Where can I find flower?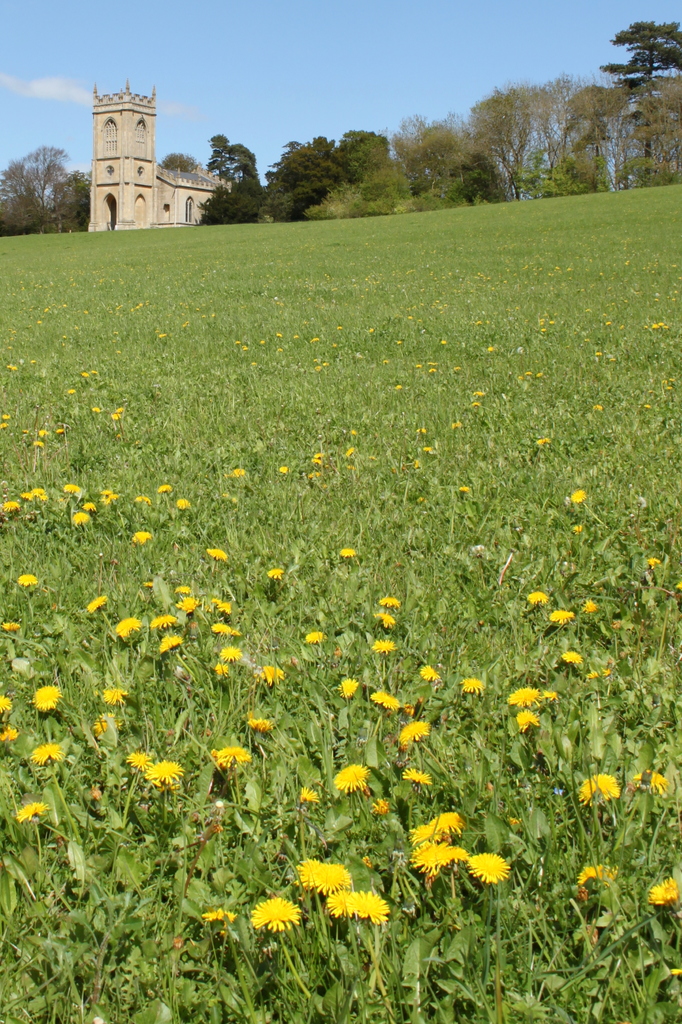
You can find it at [536,435,555,449].
